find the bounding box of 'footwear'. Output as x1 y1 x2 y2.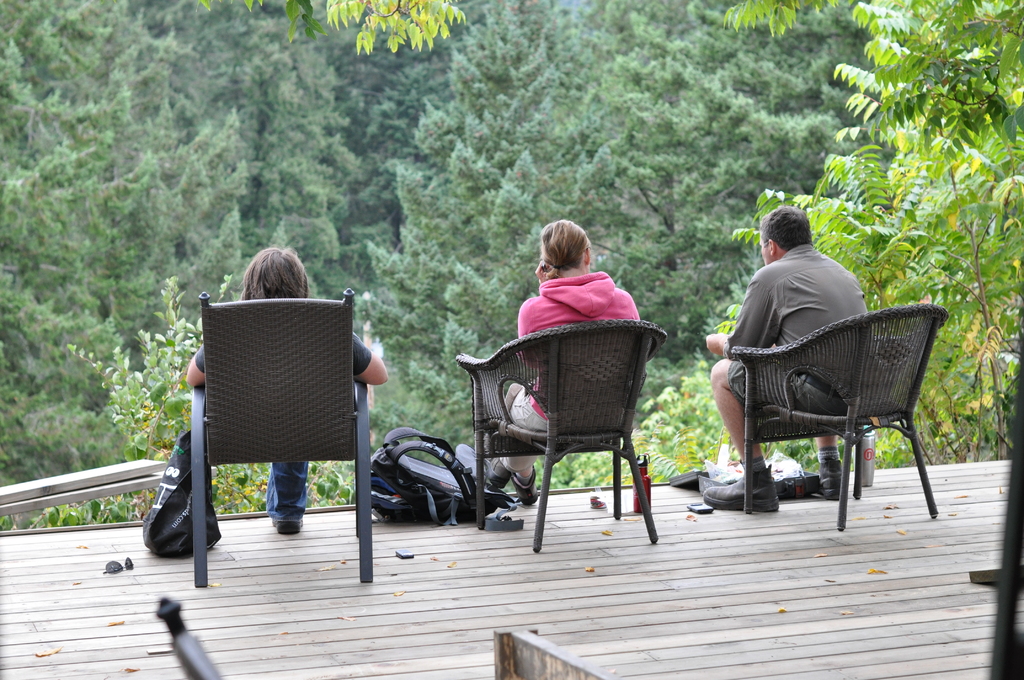
819 465 845 503.
